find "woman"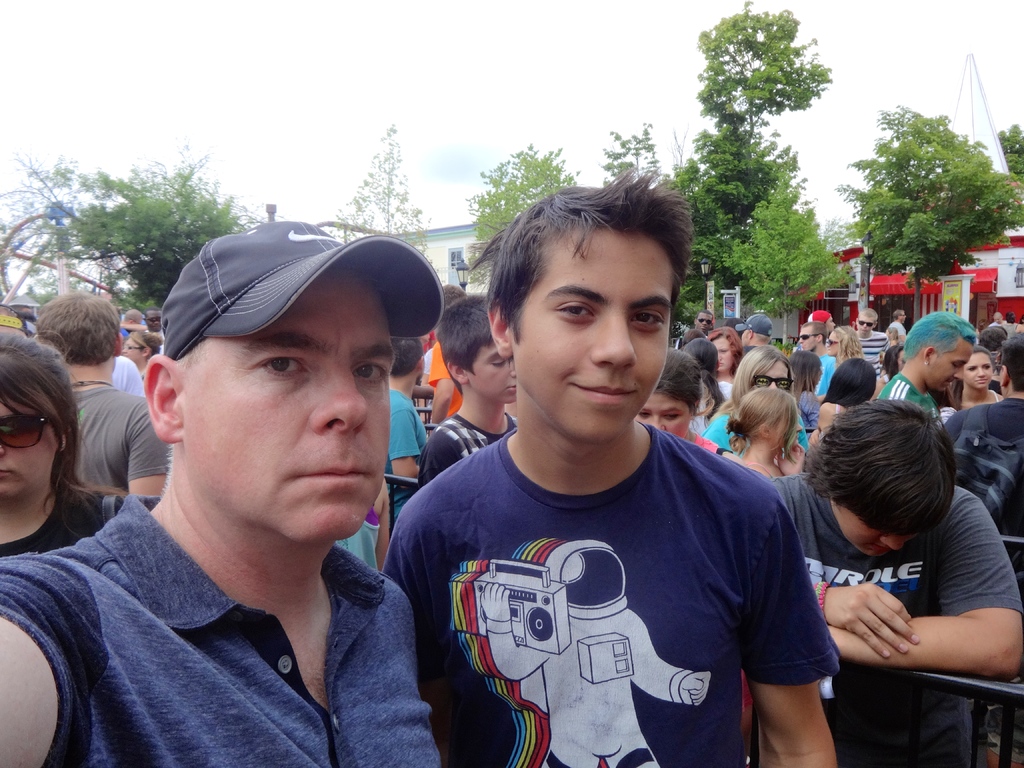
Rect(632, 349, 742, 466)
